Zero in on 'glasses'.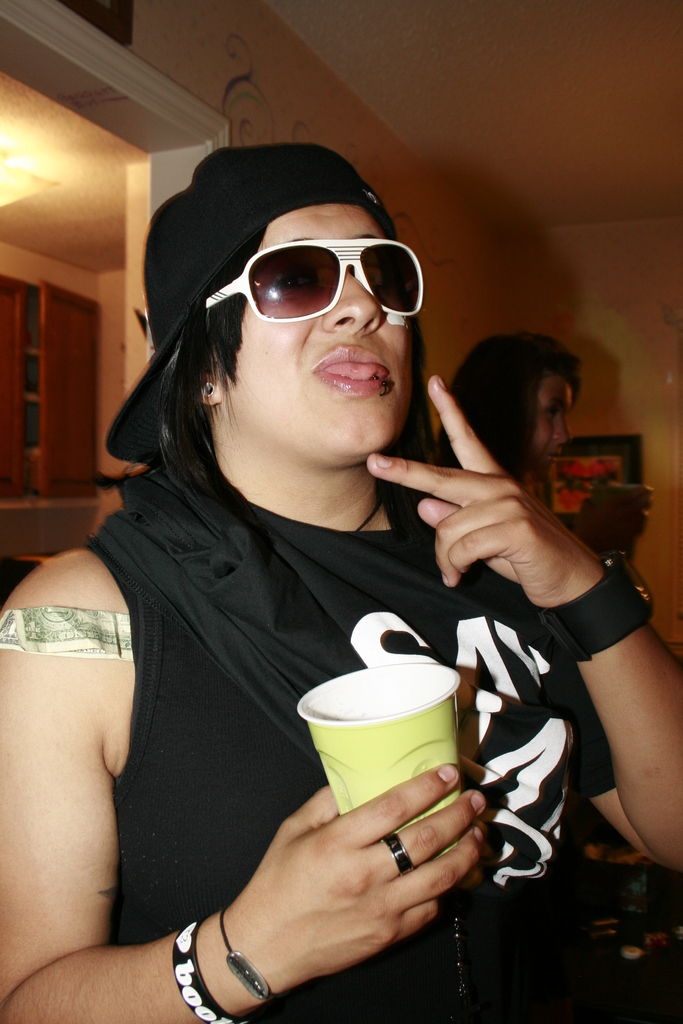
Zeroed in: x1=192 y1=237 x2=426 y2=330.
